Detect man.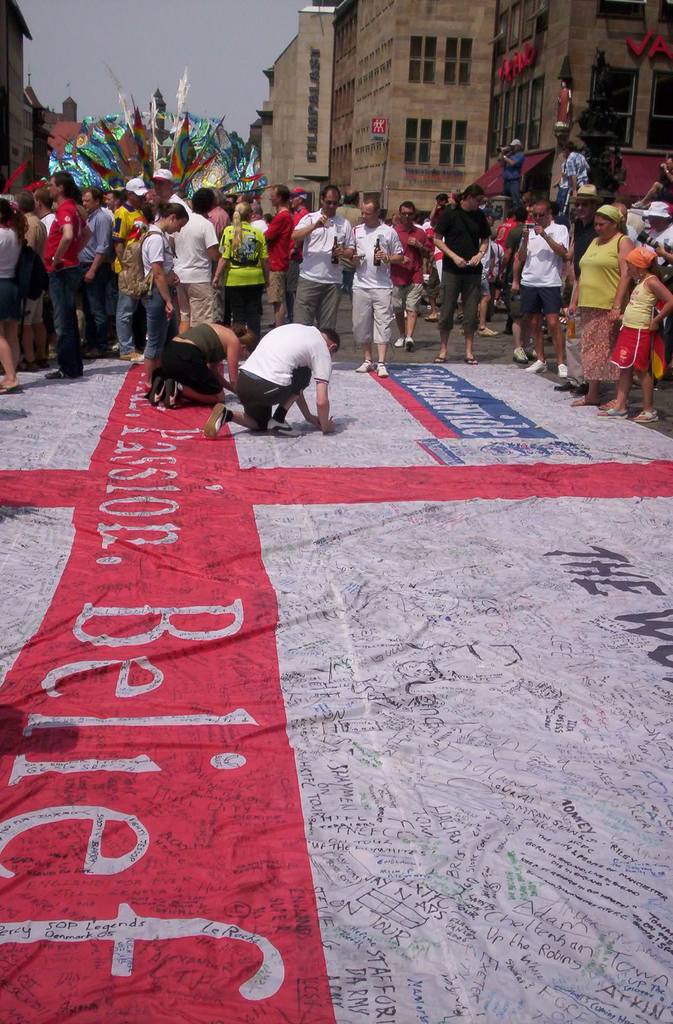
Detected at select_region(125, 174, 150, 209).
